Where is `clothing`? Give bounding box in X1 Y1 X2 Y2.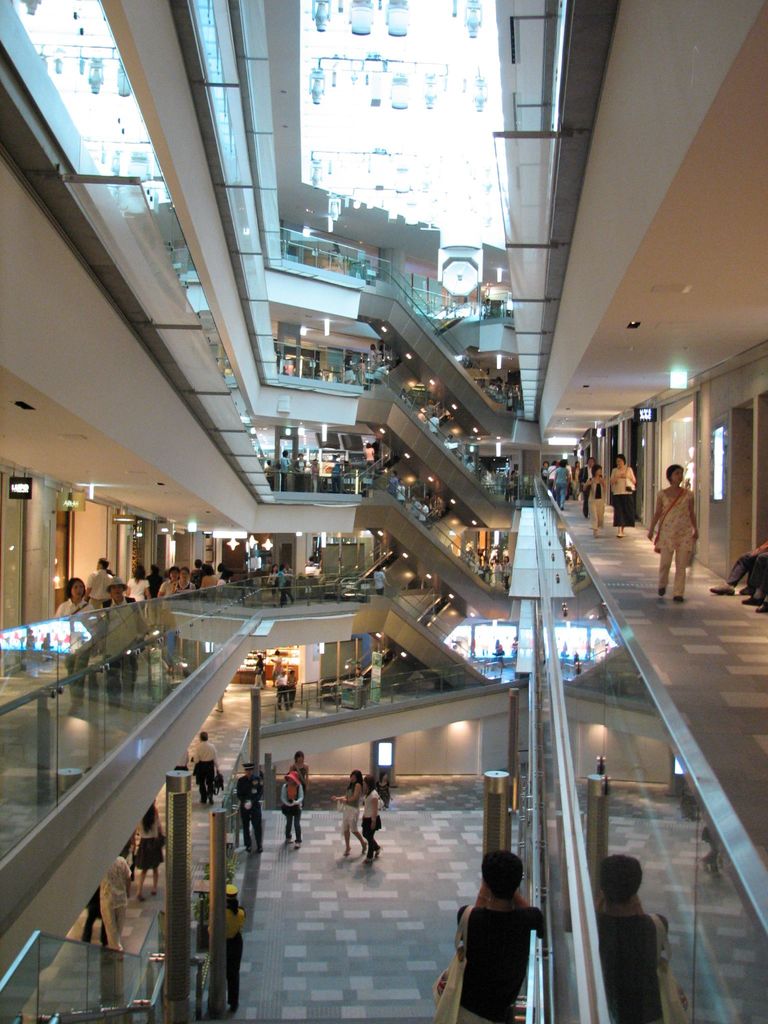
581 478 604 525.
